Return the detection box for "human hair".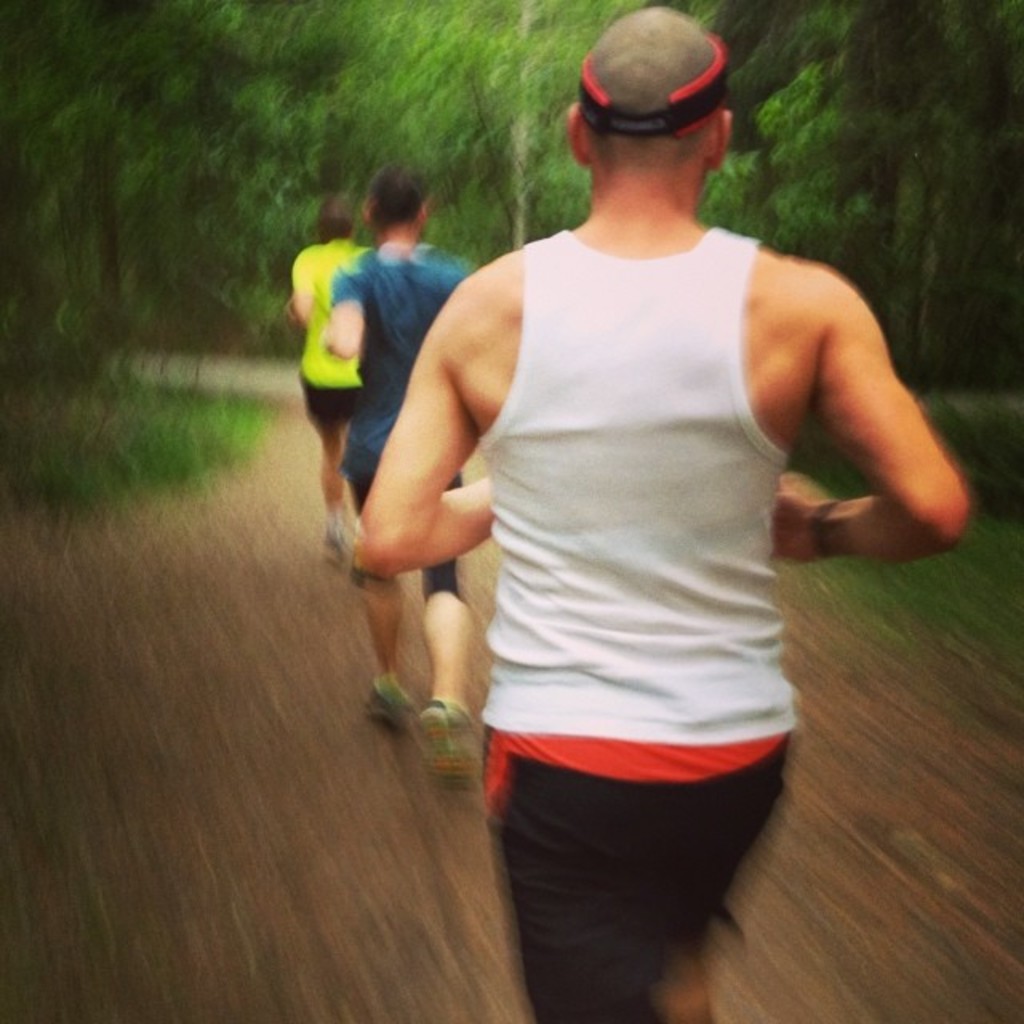
{"x1": 360, "y1": 163, "x2": 432, "y2": 226}.
